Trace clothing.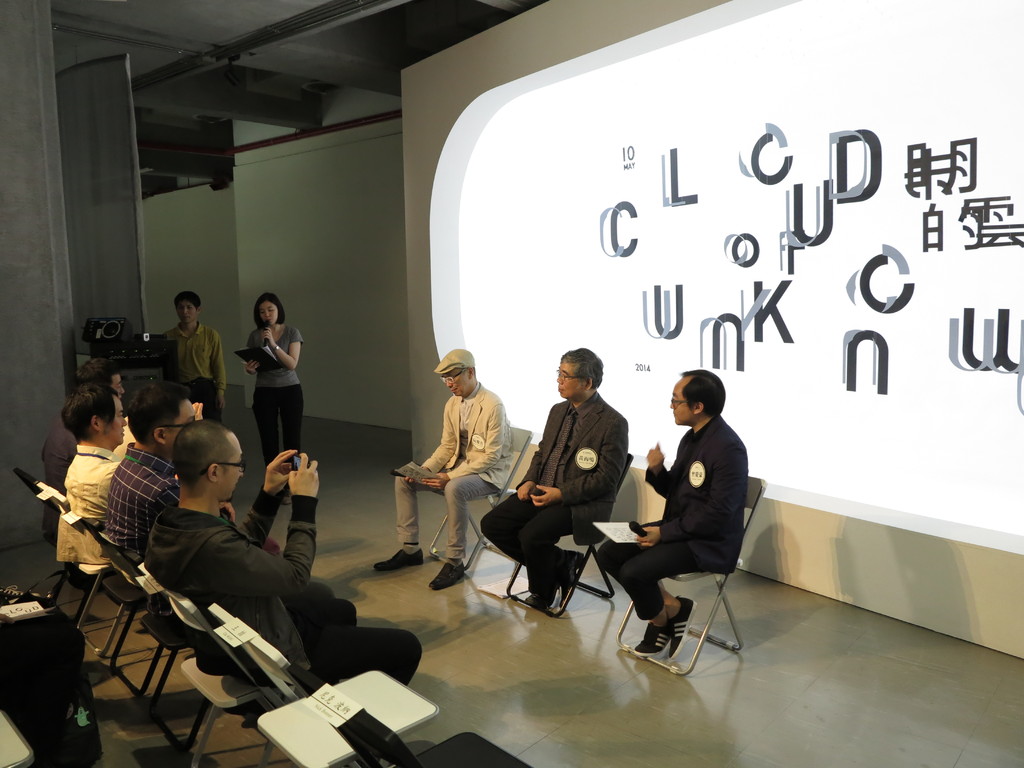
Traced to 244,326,305,470.
